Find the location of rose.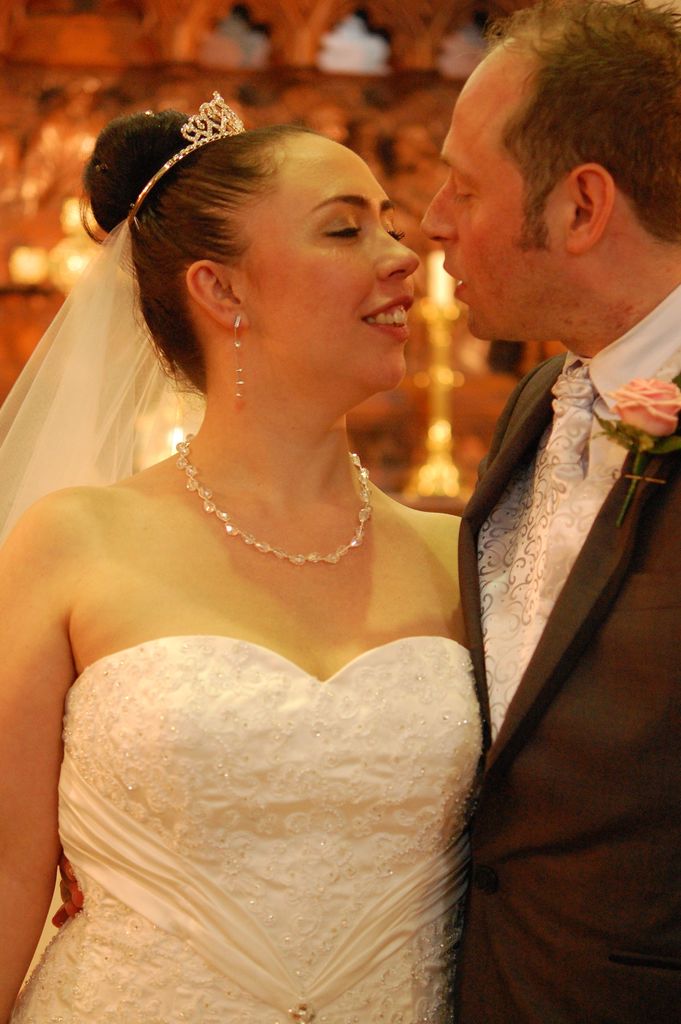
Location: box=[599, 378, 680, 436].
